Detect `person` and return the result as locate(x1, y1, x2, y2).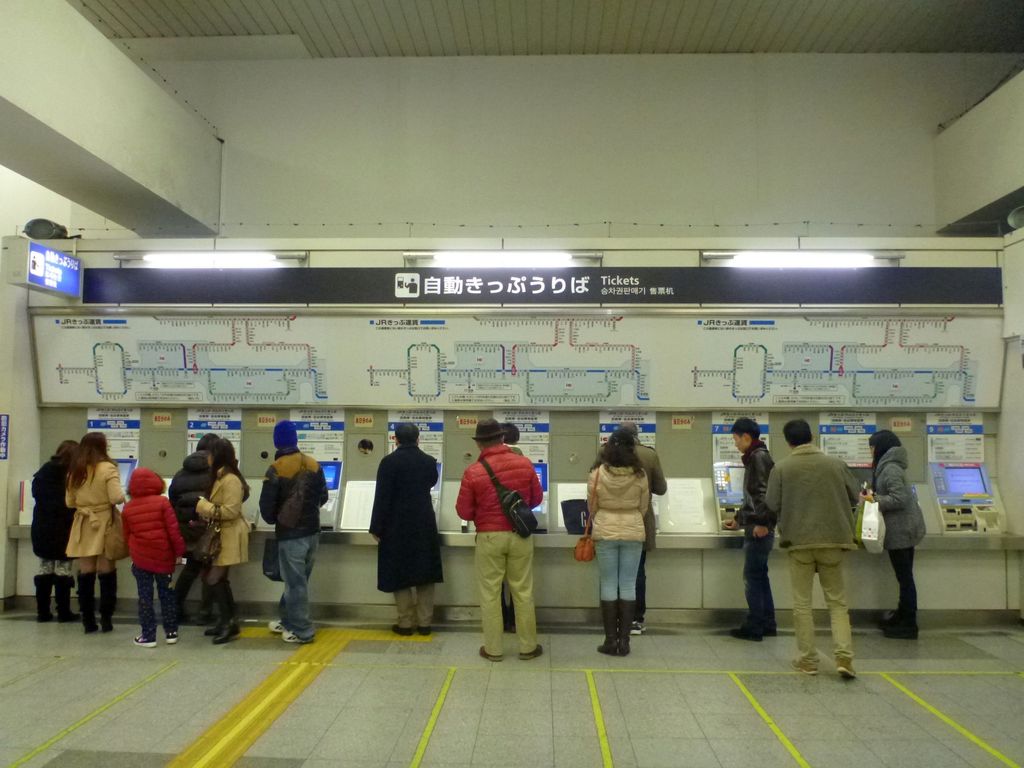
locate(196, 436, 250, 641).
